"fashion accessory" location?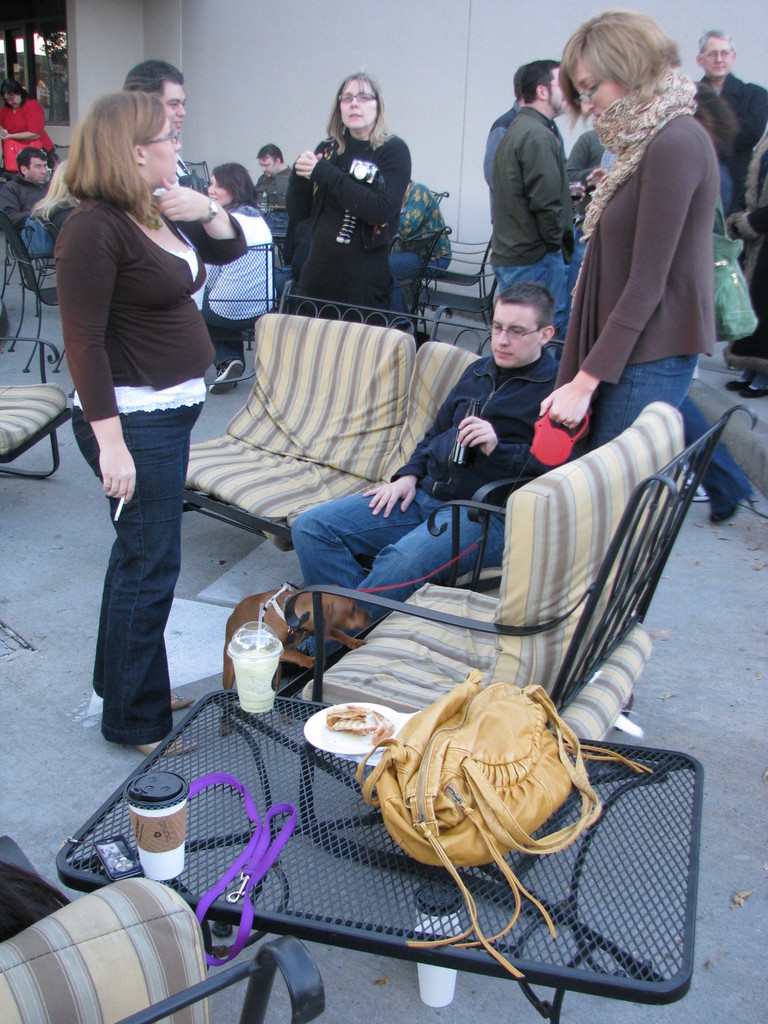
{"left": 711, "top": 197, "right": 760, "bottom": 342}
